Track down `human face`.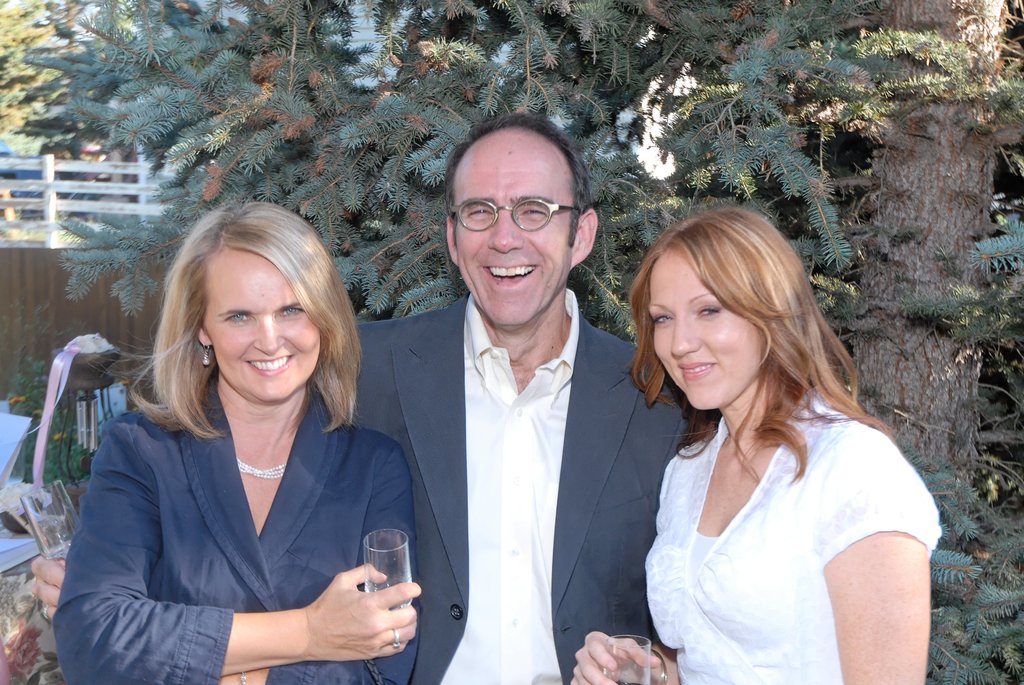
Tracked to 207,249,323,403.
